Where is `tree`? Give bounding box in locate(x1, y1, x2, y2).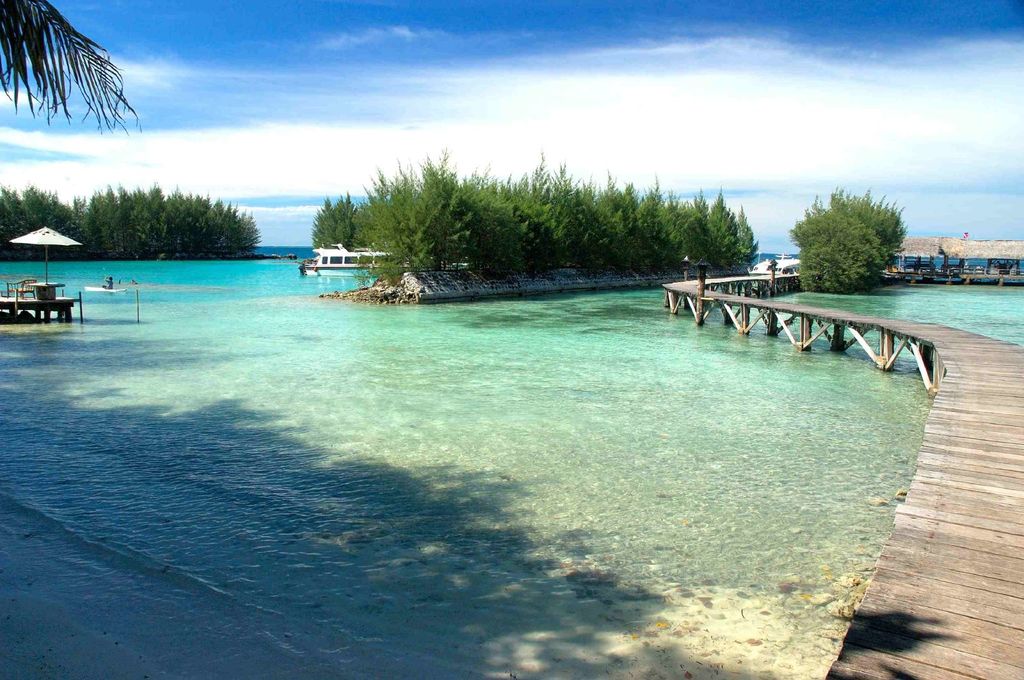
locate(0, 0, 143, 135).
